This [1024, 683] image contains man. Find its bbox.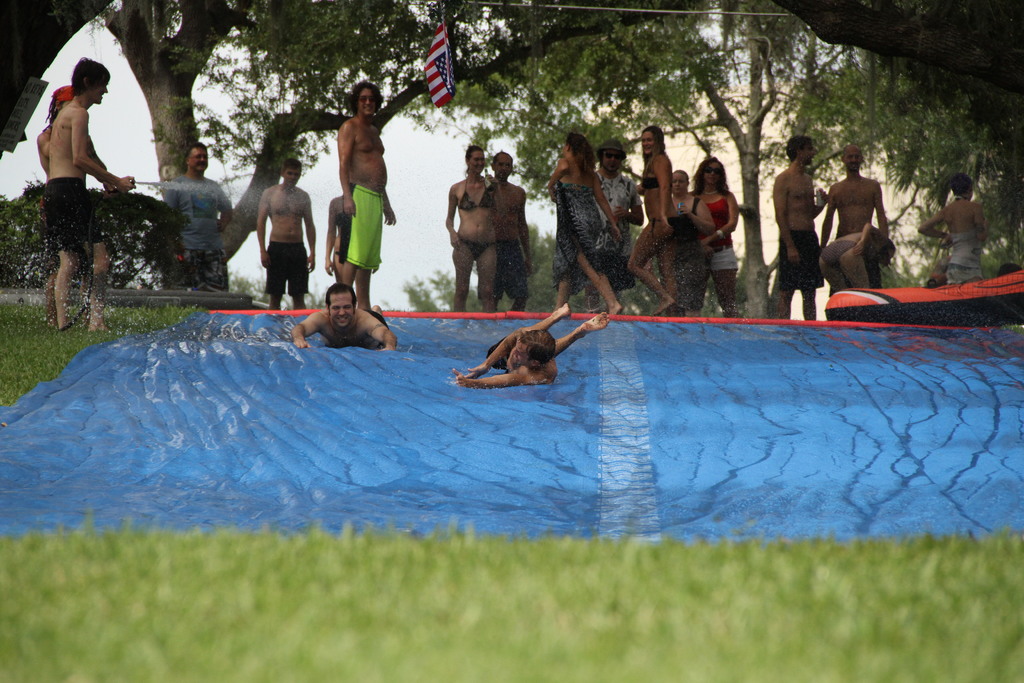
rect(452, 300, 612, 389).
